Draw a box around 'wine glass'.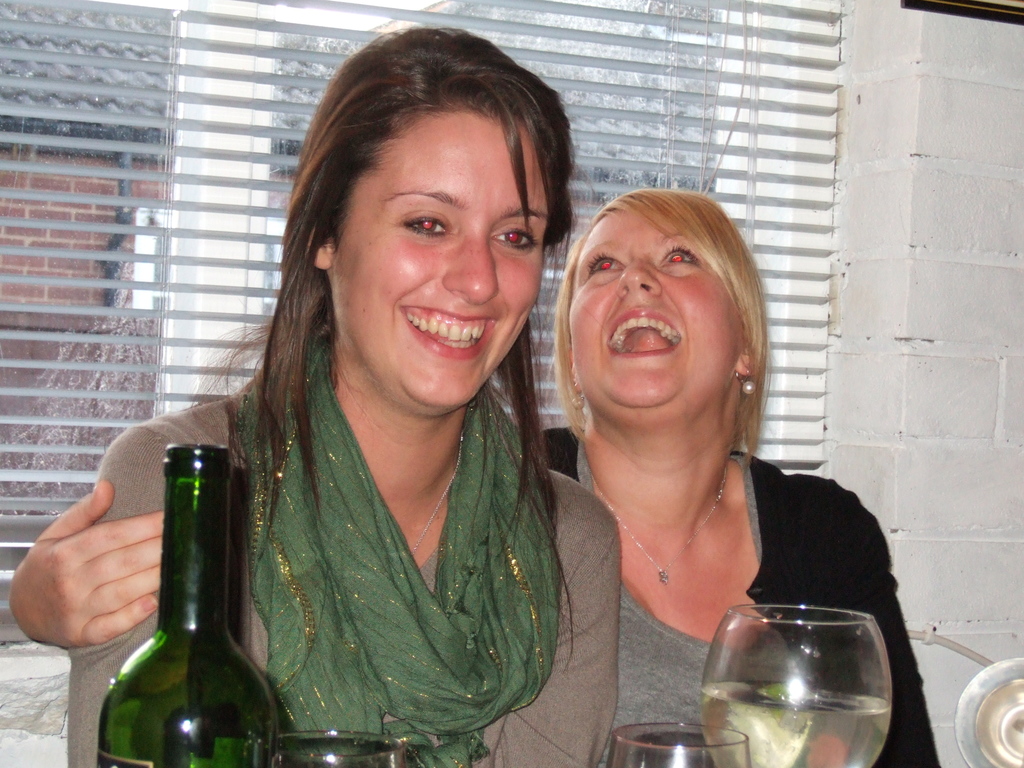
607, 717, 748, 767.
